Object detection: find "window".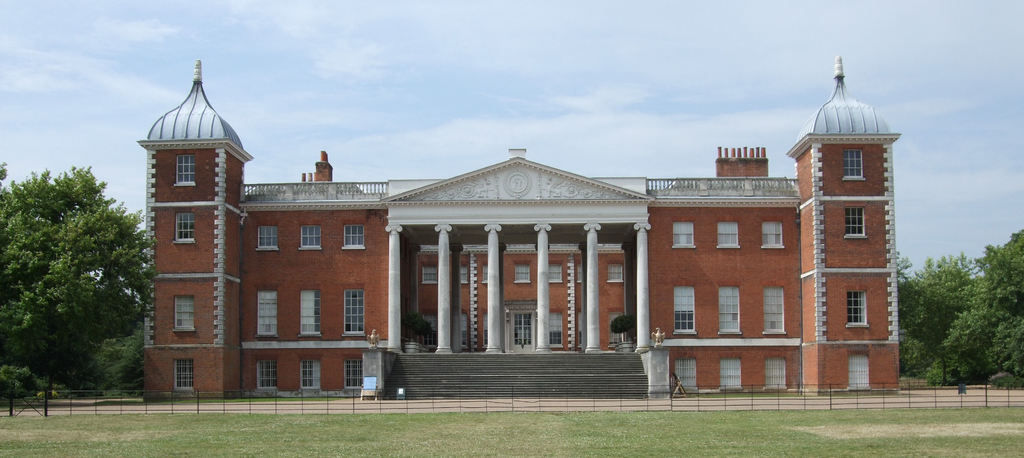
<box>173,297,193,334</box>.
